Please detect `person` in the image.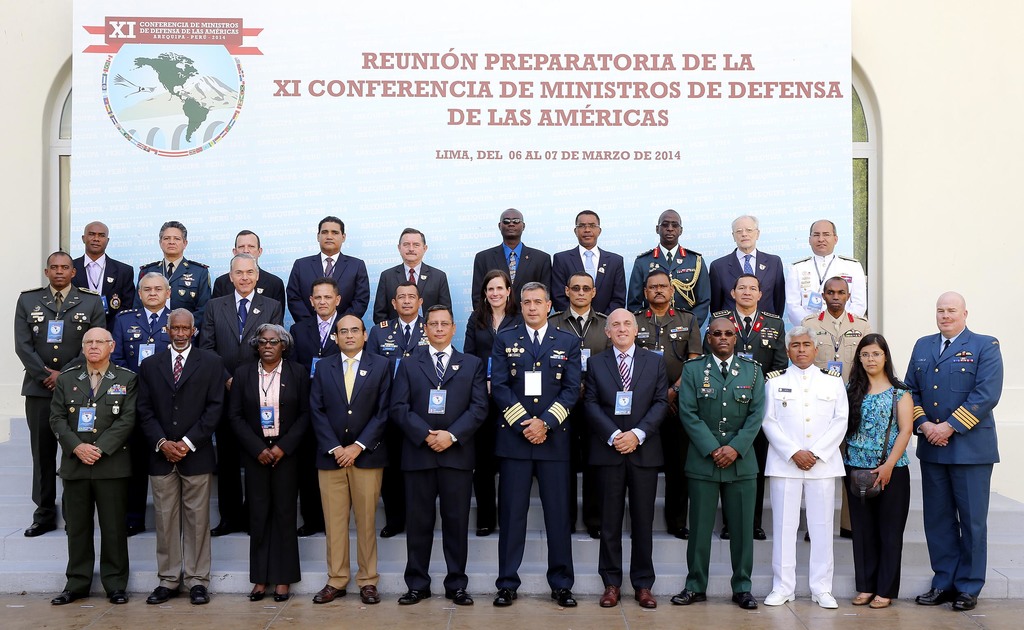
box=[786, 220, 869, 318].
